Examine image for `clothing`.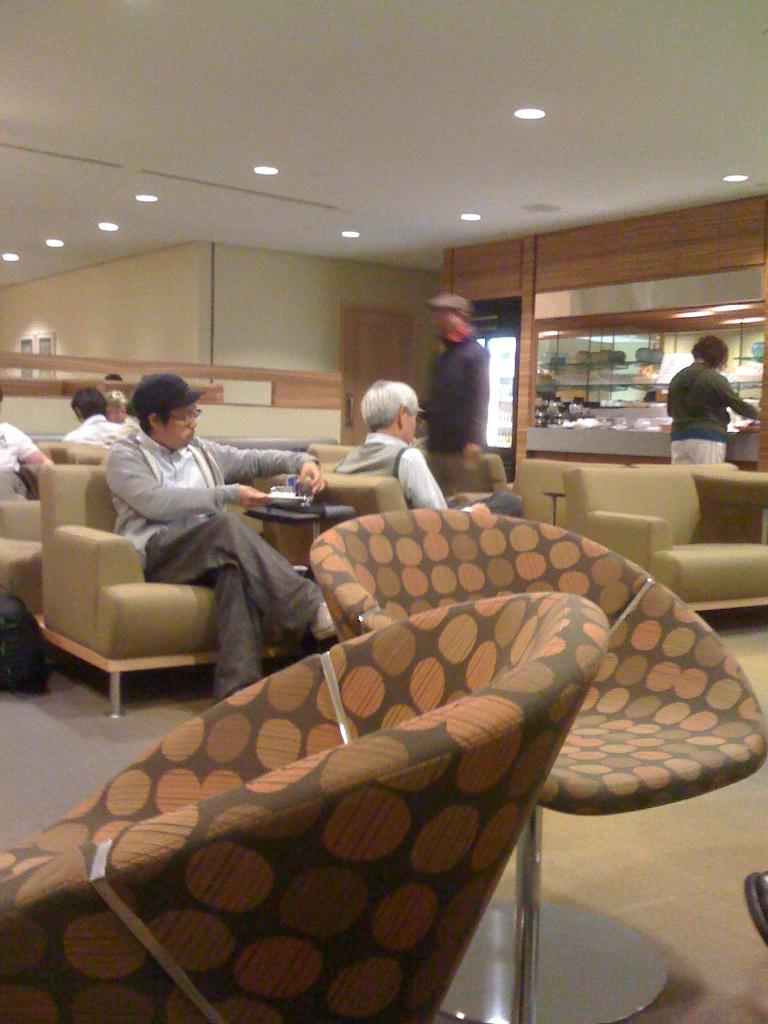
Examination result: bbox=(662, 355, 755, 468).
